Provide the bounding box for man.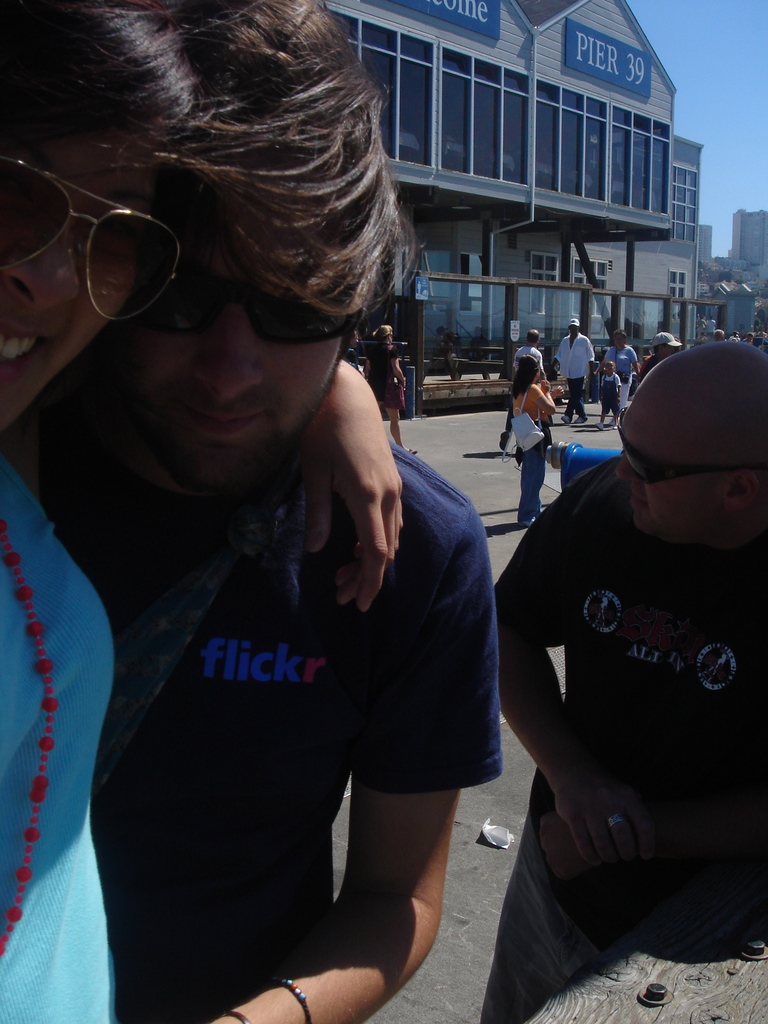
[x1=637, y1=331, x2=679, y2=380].
